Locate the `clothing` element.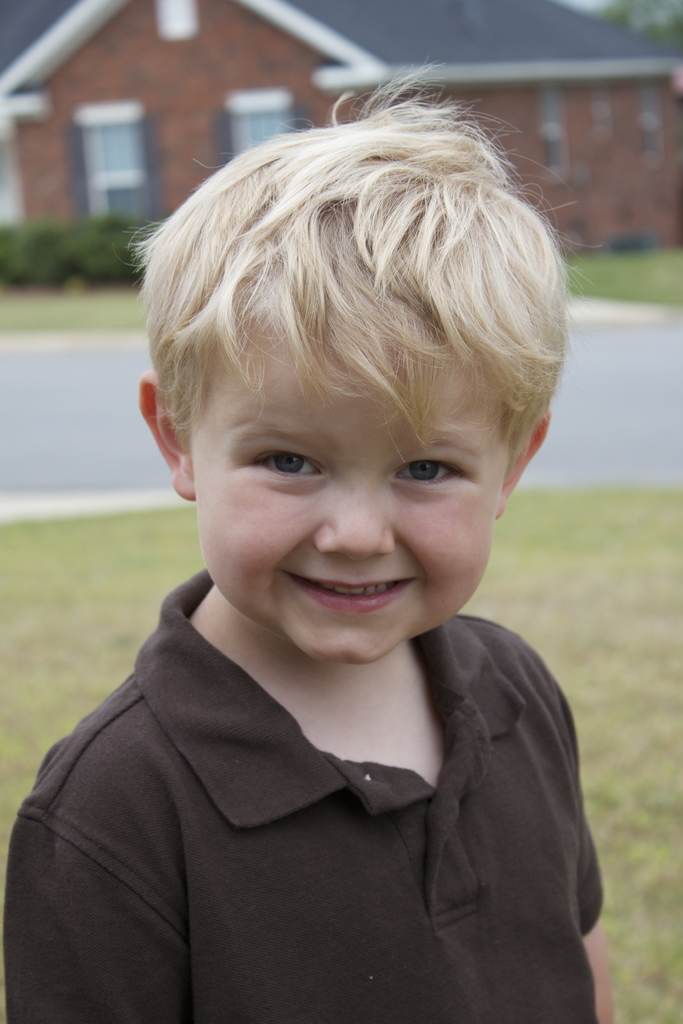
Element bbox: detection(17, 572, 621, 1013).
